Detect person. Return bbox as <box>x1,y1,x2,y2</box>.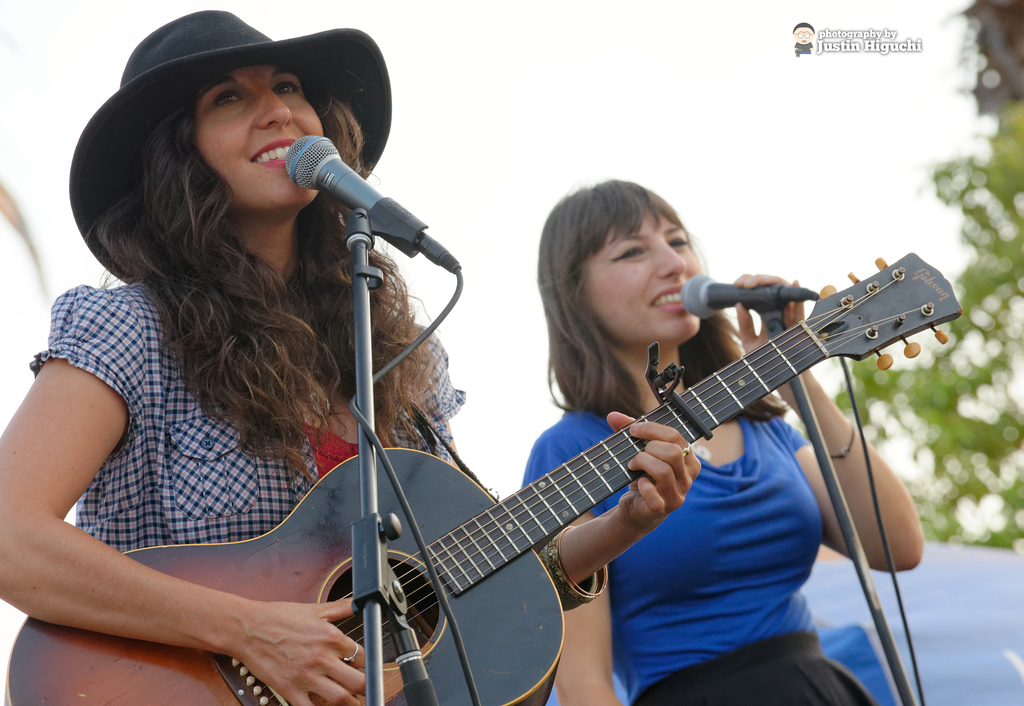
<box>0,1,703,705</box>.
